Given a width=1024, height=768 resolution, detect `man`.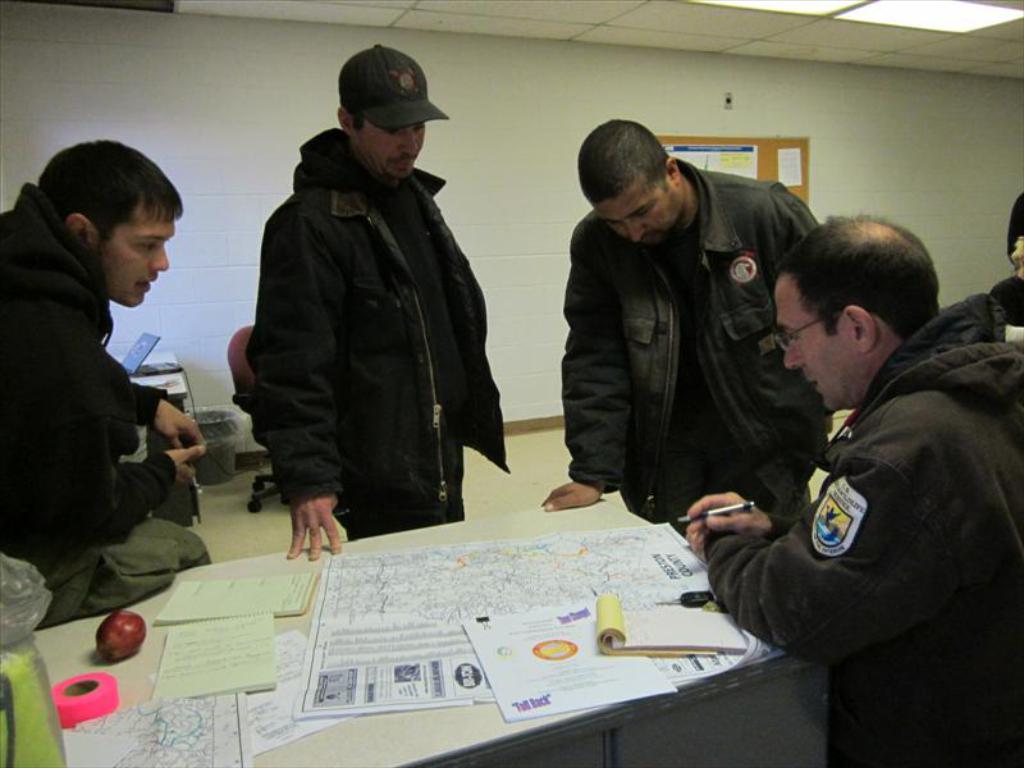
{"x1": 709, "y1": 184, "x2": 1014, "y2": 713}.
